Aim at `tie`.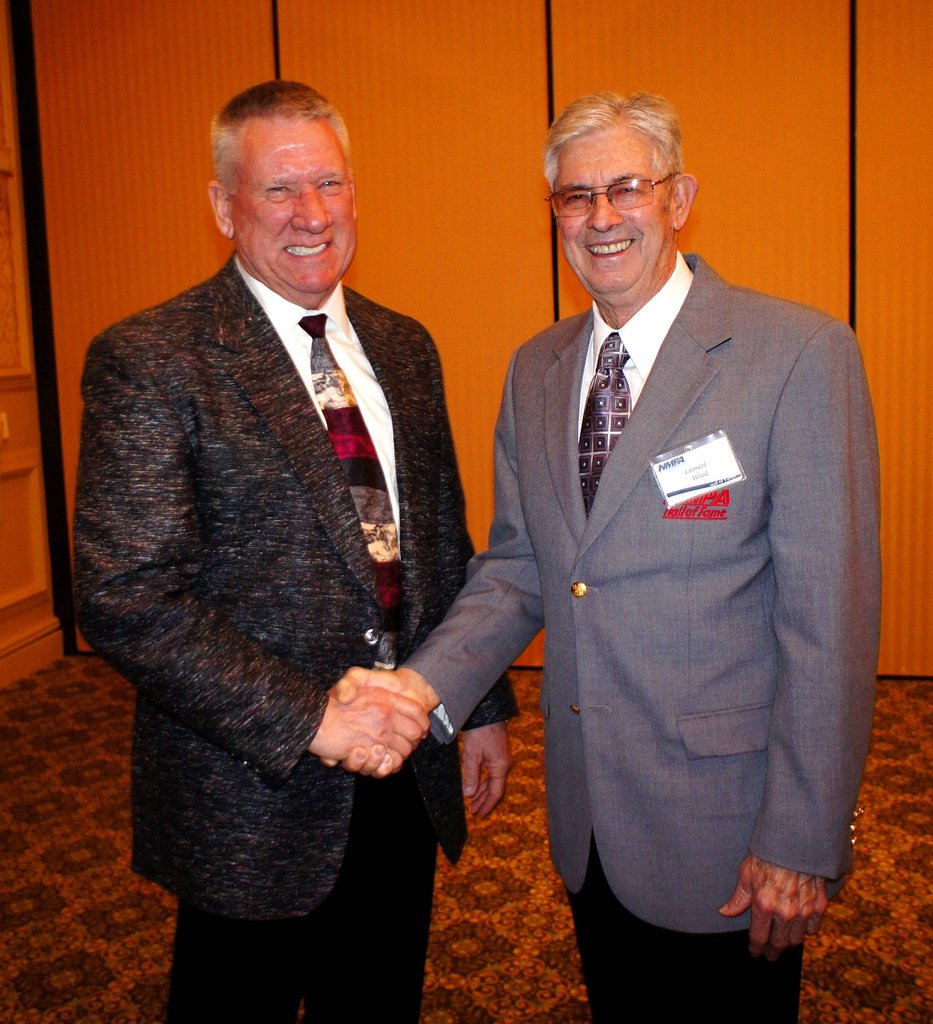
Aimed at 291 316 403 620.
